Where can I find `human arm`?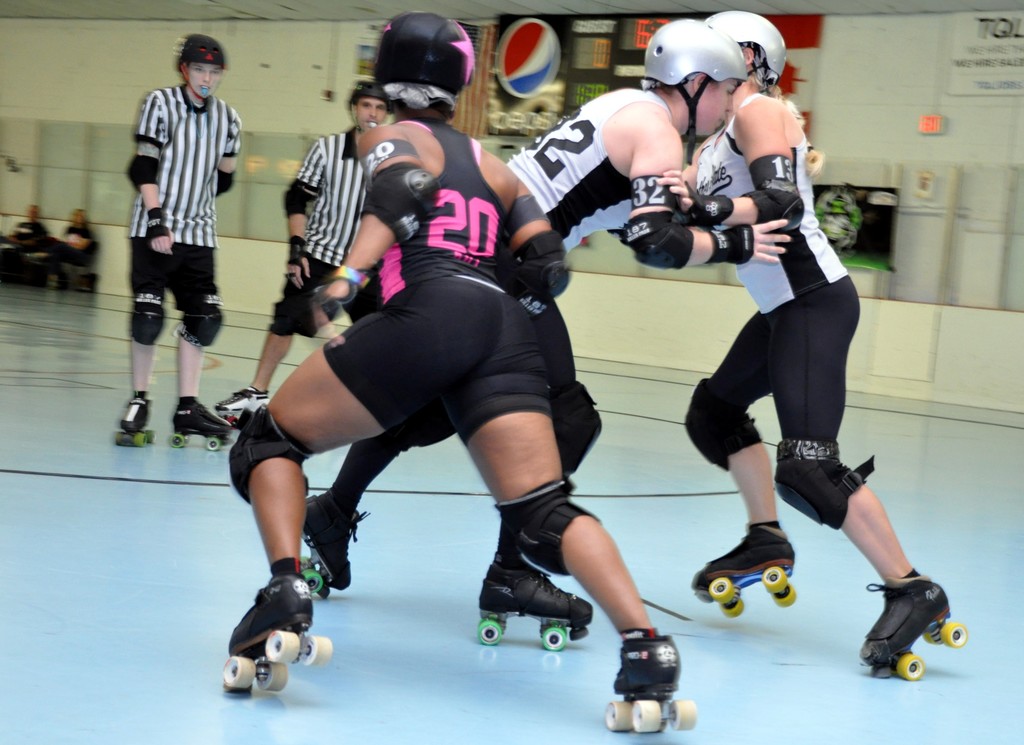
You can find it at [662,92,798,225].
